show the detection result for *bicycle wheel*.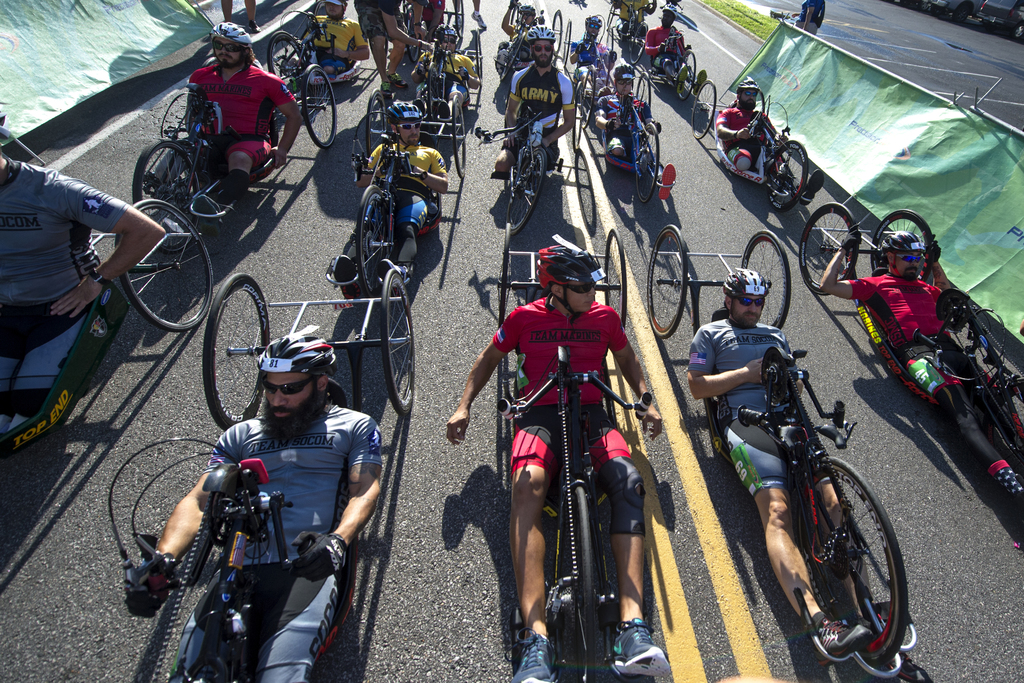
311, 0, 328, 17.
